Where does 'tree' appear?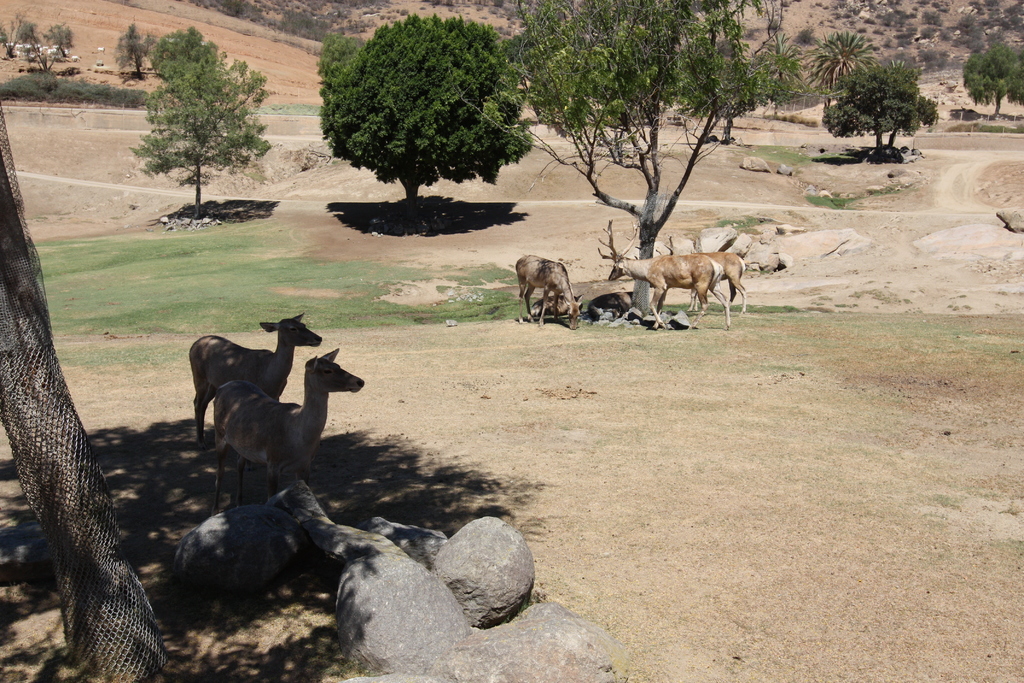
Appears at {"x1": 0, "y1": 10, "x2": 22, "y2": 56}.
